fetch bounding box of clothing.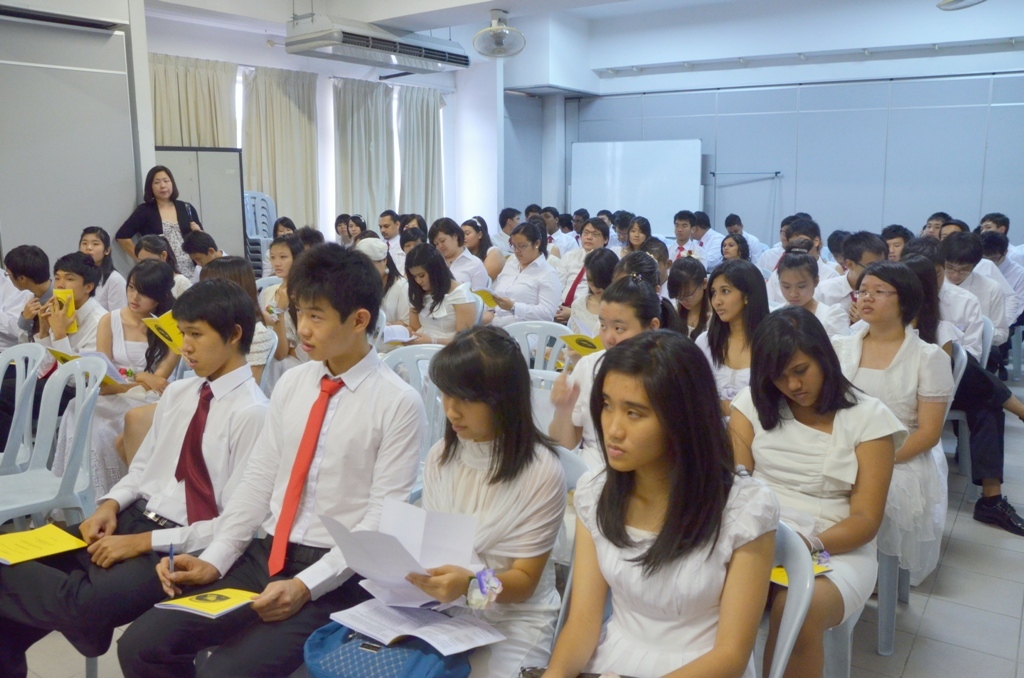
Bbox: locate(0, 296, 103, 434).
